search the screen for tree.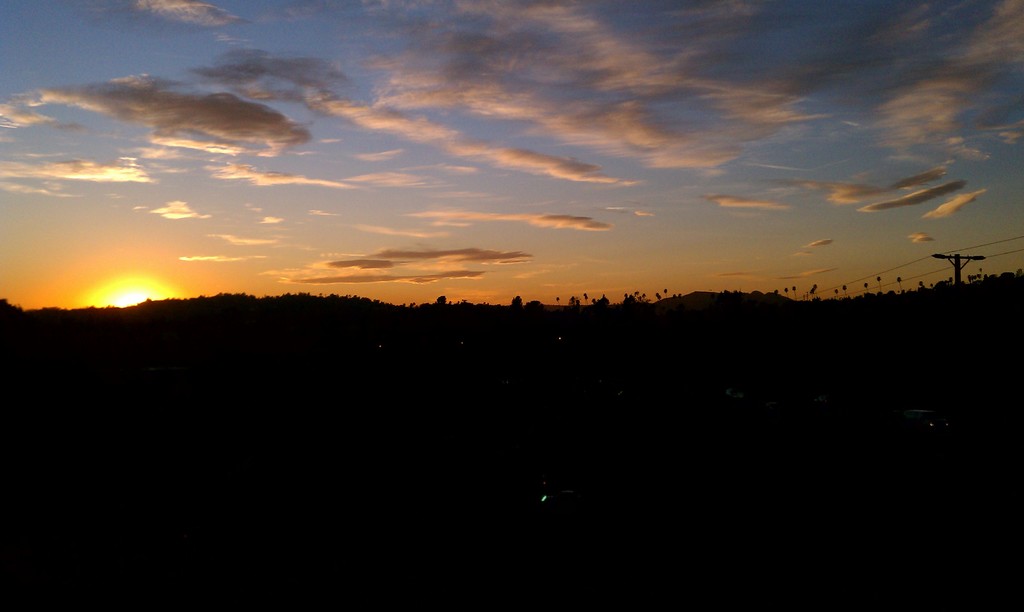
Found at left=783, top=288, right=790, bottom=299.
